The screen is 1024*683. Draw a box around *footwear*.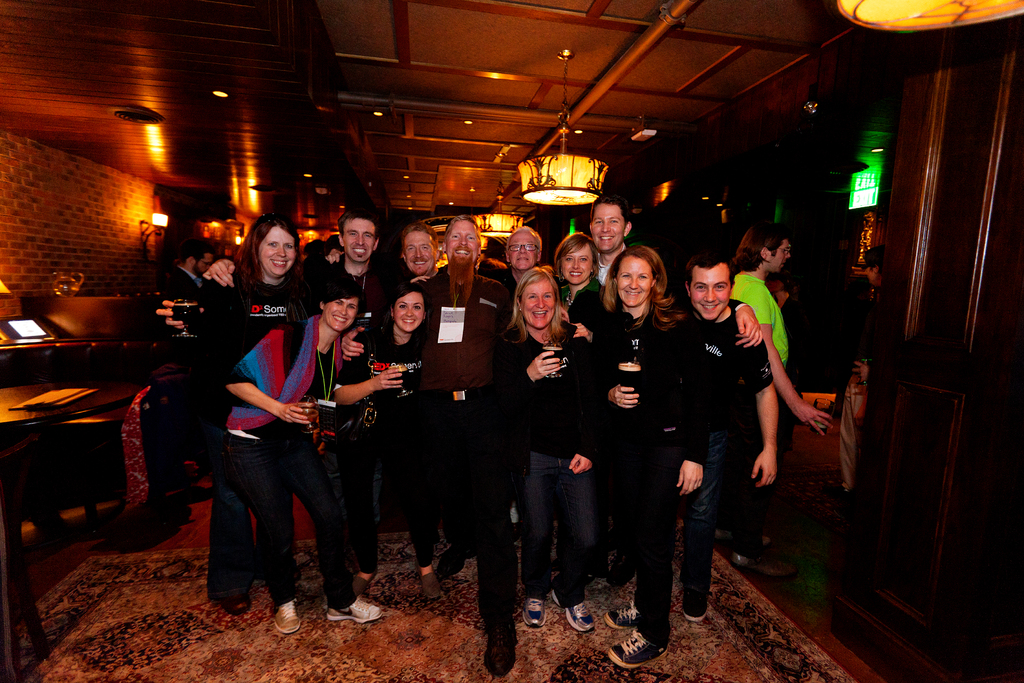
detection(446, 546, 475, 577).
